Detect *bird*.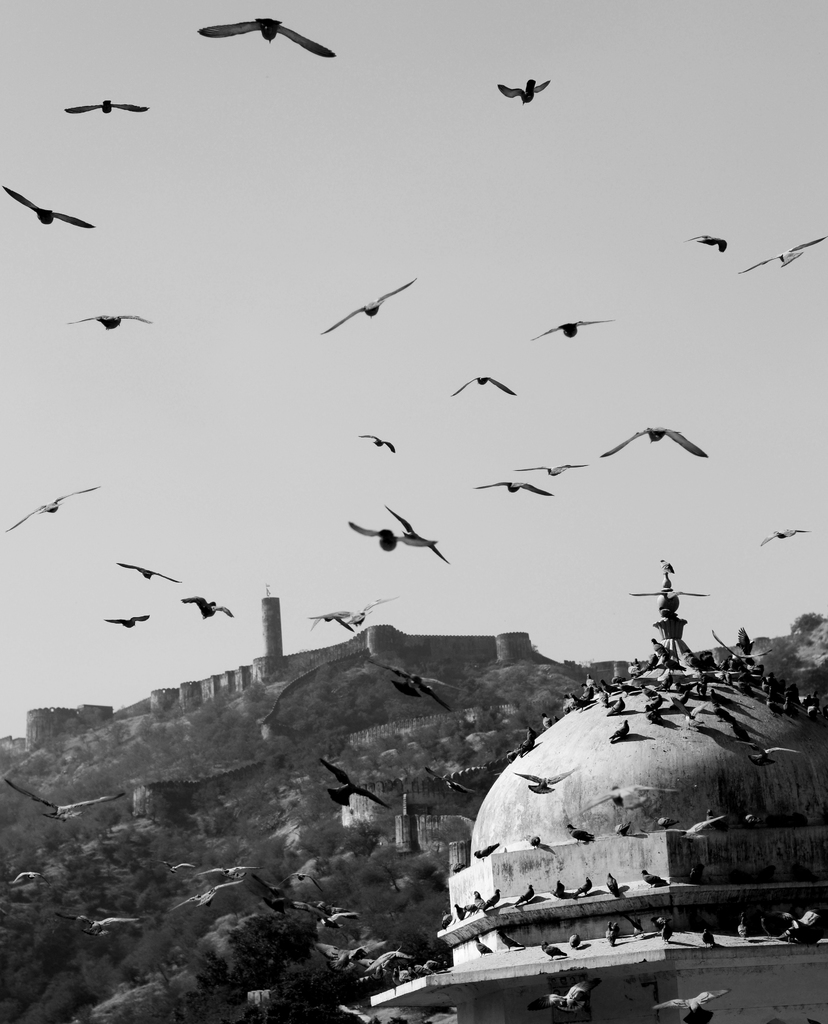
Detected at box(339, 522, 439, 556).
